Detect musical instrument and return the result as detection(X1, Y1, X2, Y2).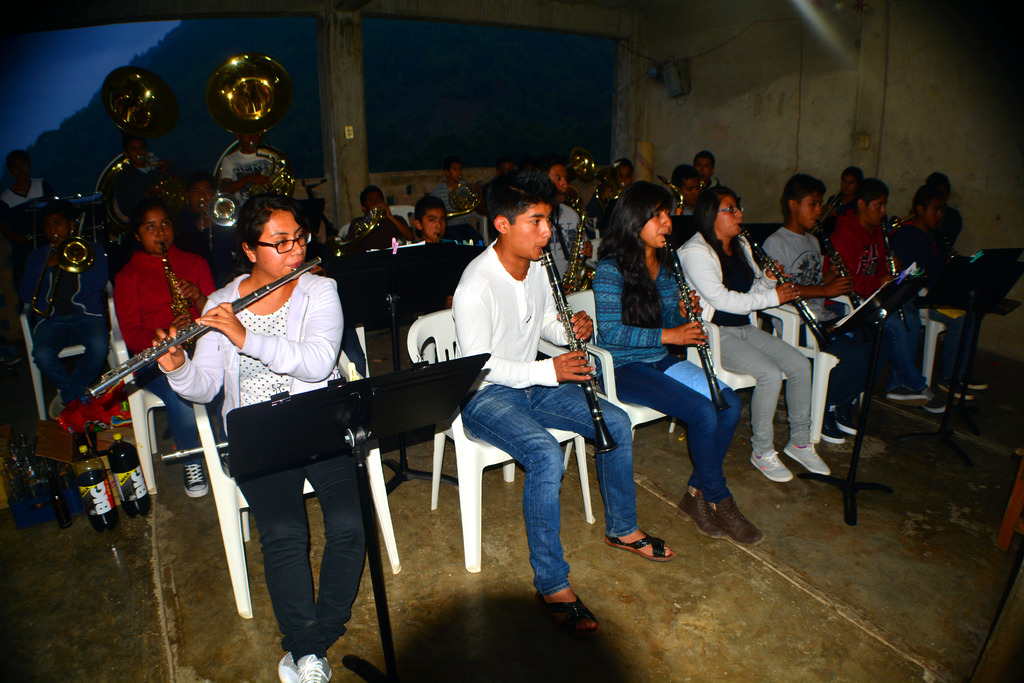
detection(50, 209, 90, 274).
